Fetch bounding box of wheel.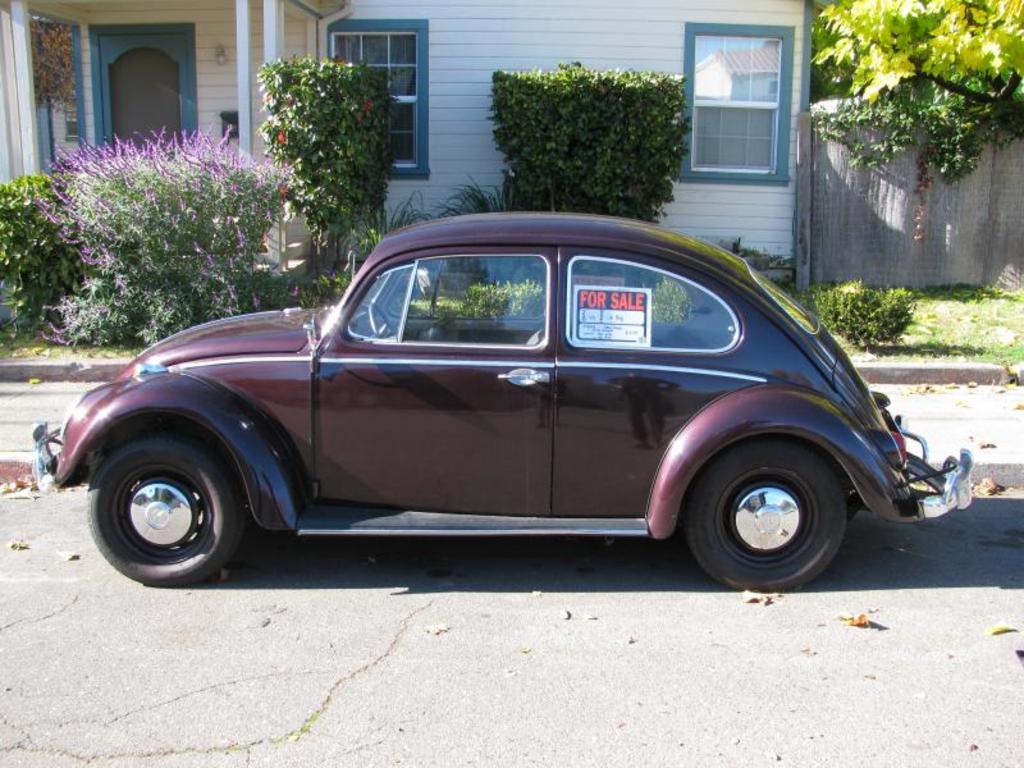
Bbox: [676,444,870,577].
